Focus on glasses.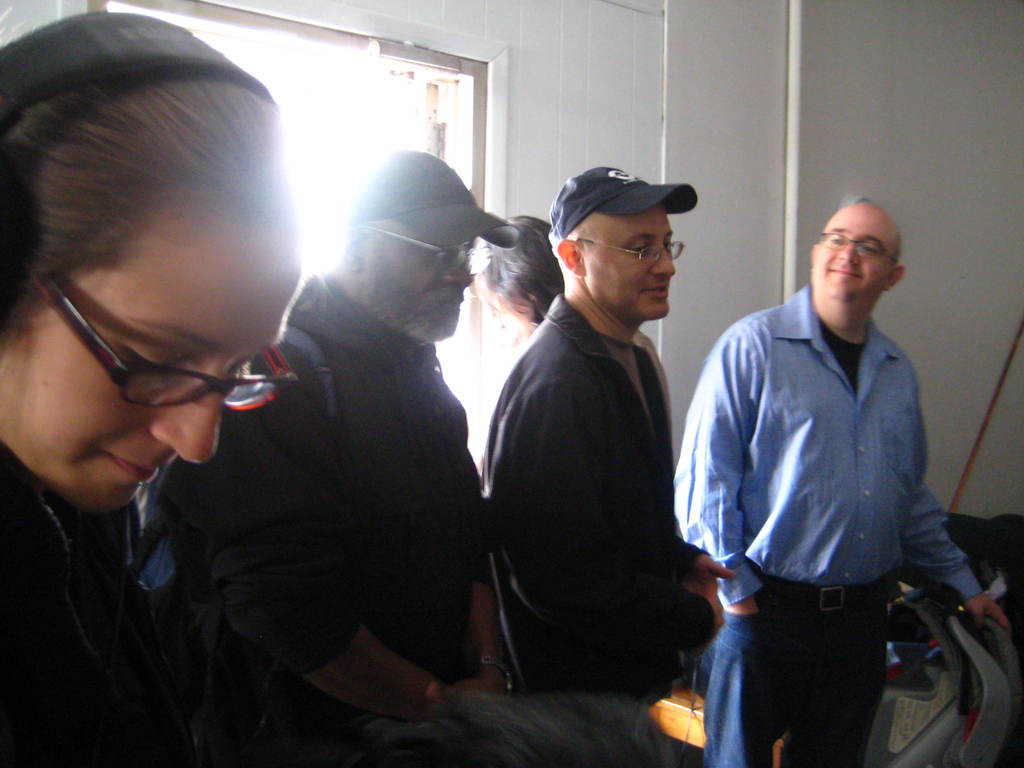
Focused at (340, 225, 493, 275).
